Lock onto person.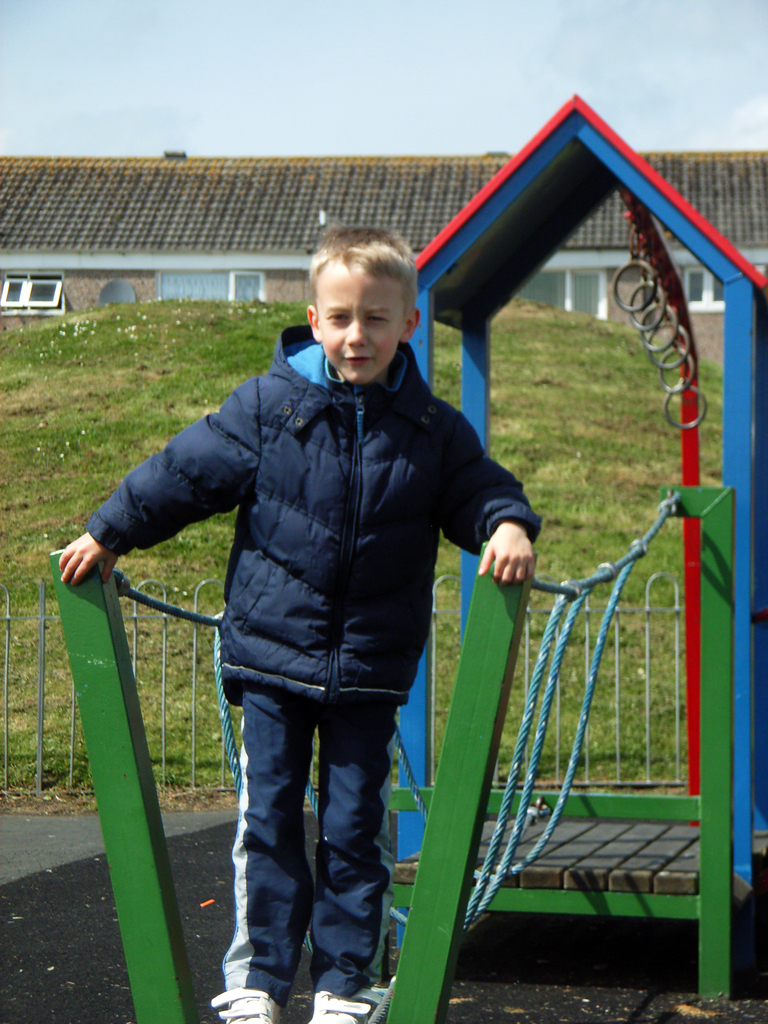
Locked: 114/211/555/991.
